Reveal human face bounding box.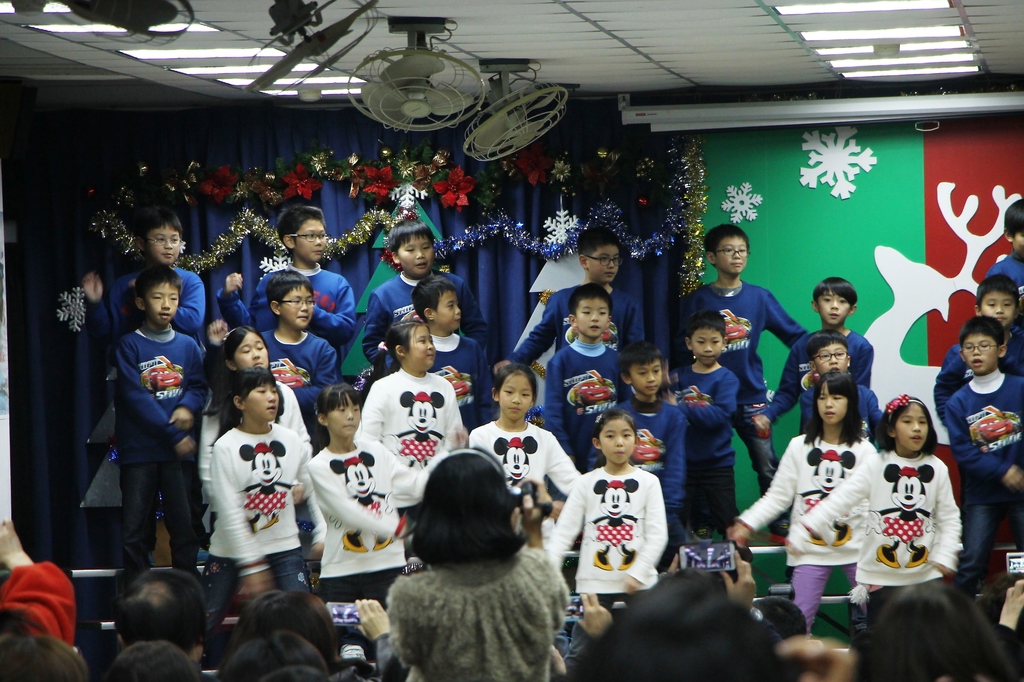
Revealed: bbox=[963, 336, 1005, 375].
